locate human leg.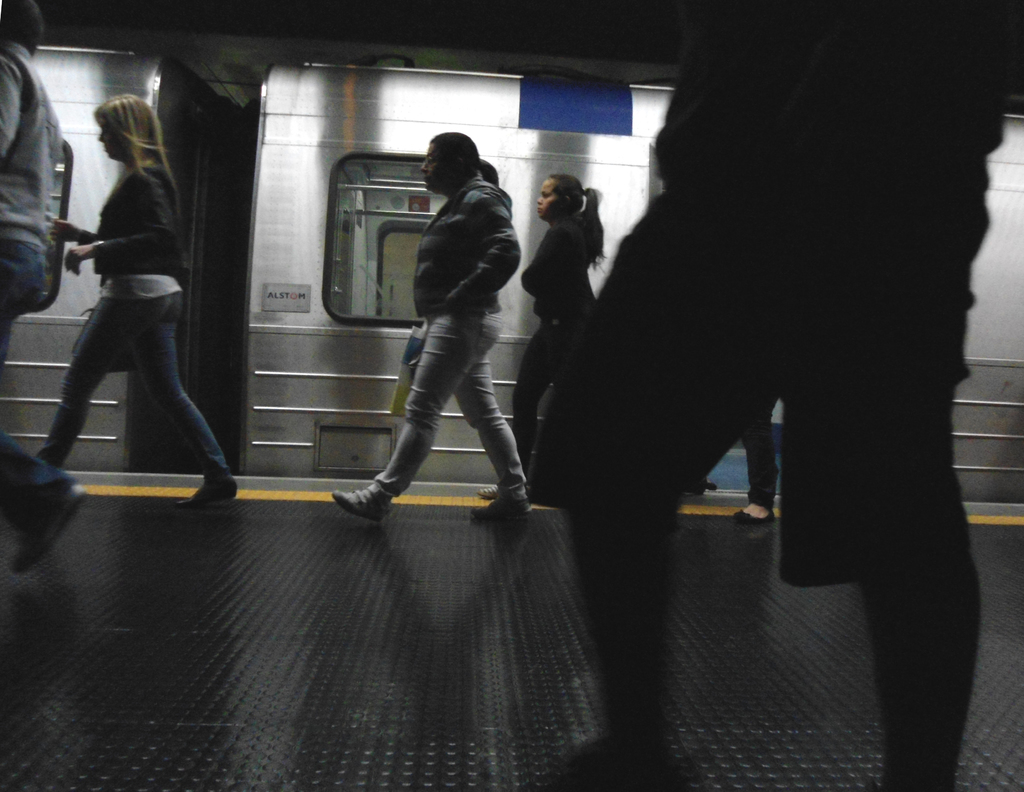
Bounding box: (736,412,774,531).
